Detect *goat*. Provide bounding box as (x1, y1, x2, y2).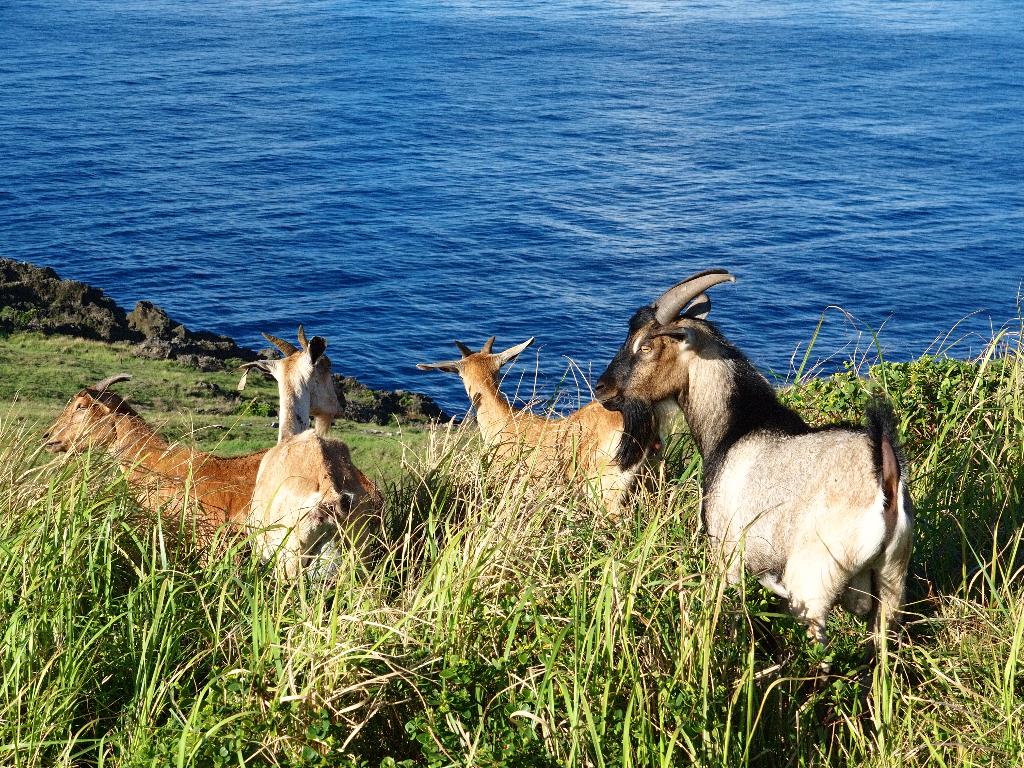
(245, 324, 384, 596).
